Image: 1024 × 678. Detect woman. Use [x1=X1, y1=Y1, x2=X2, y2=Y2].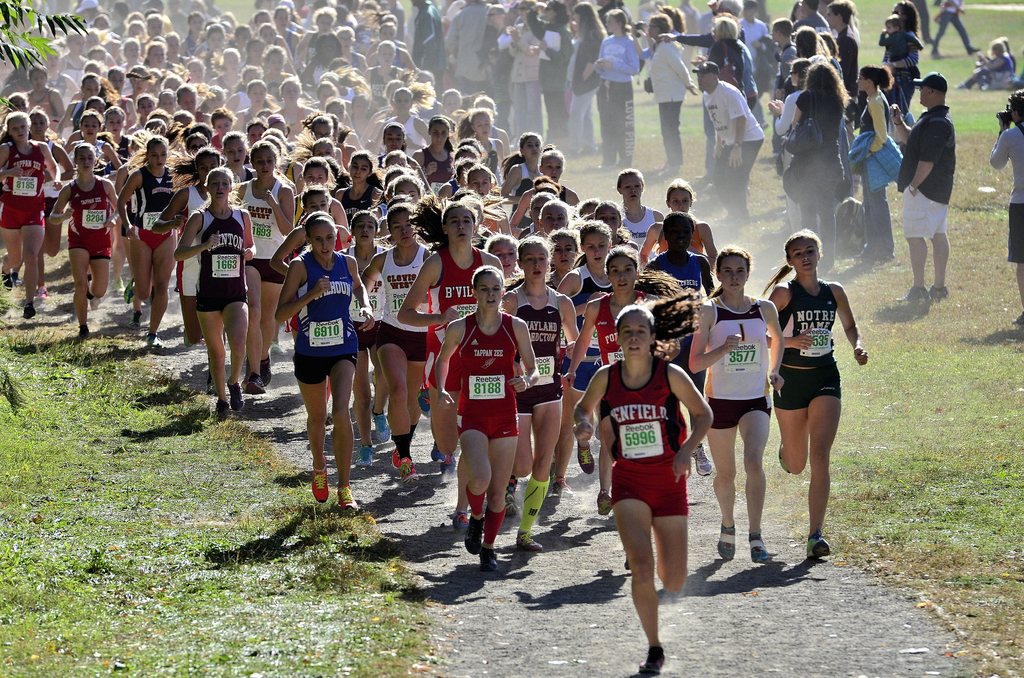
[x1=641, y1=12, x2=699, y2=179].
